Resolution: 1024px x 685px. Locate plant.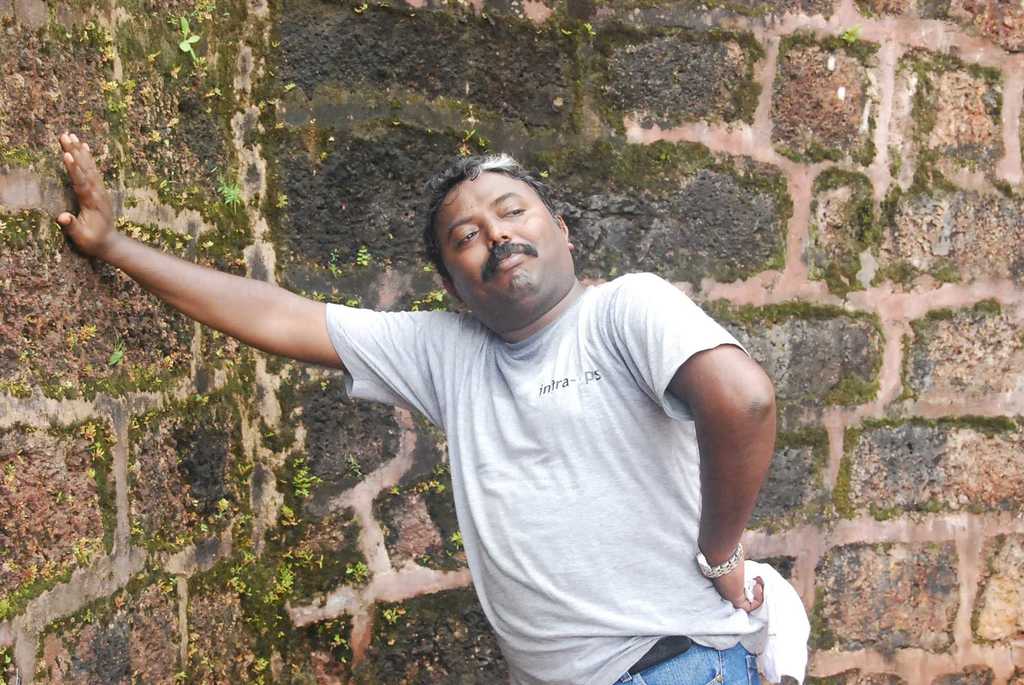
(129,518,146,537).
